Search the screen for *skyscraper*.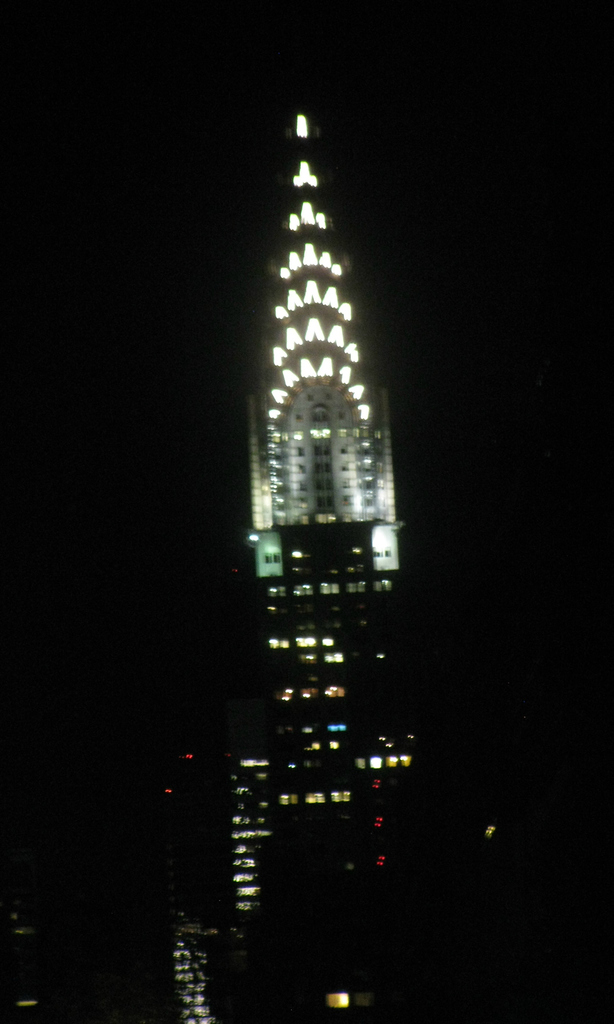
Found at detection(156, 112, 479, 1023).
